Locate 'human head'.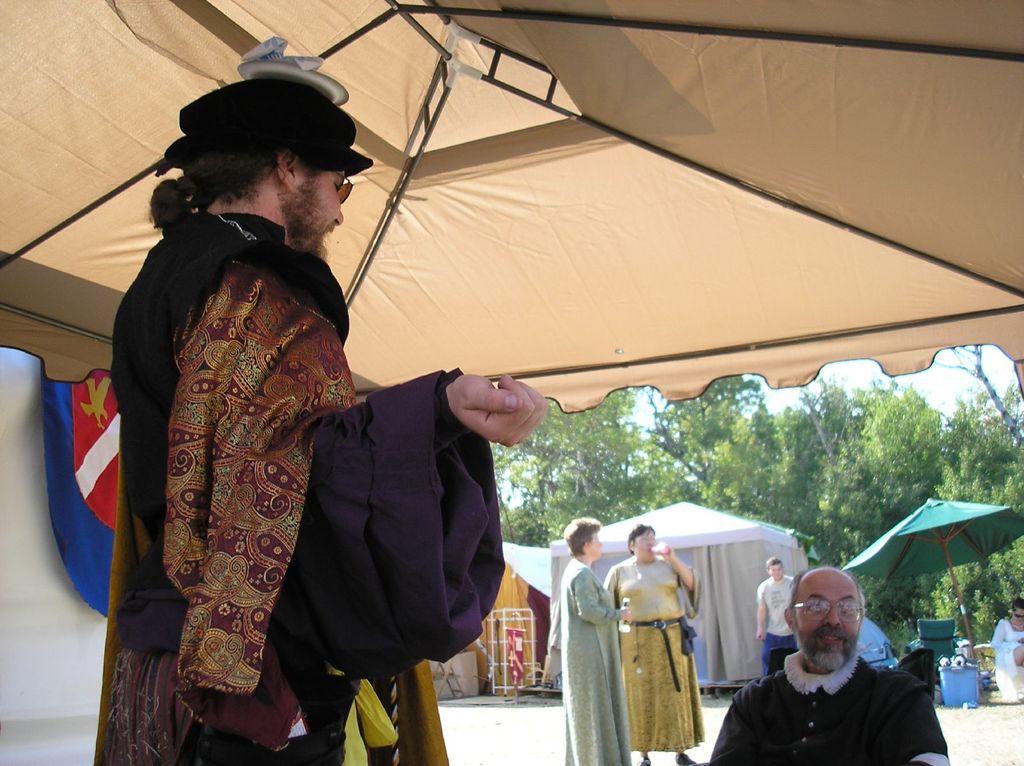
Bounding box: {"x1": 765, "y1": 557, "x2": 783, "y2": 577}.
